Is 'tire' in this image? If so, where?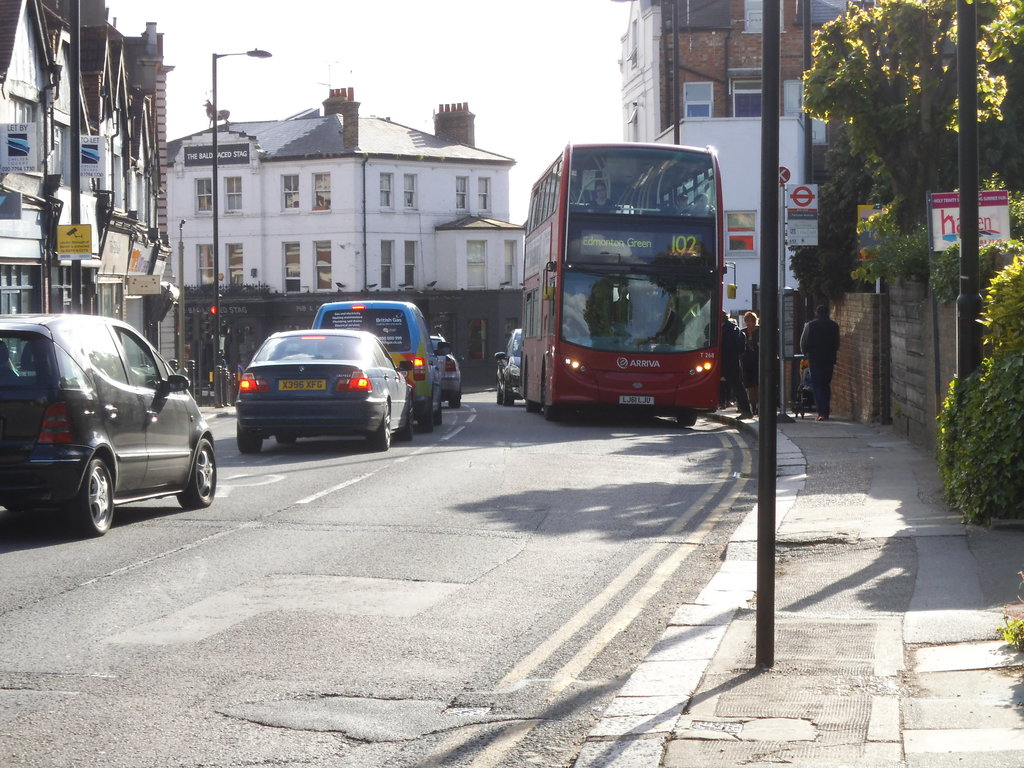
Yes, at 449/396/461/407.
